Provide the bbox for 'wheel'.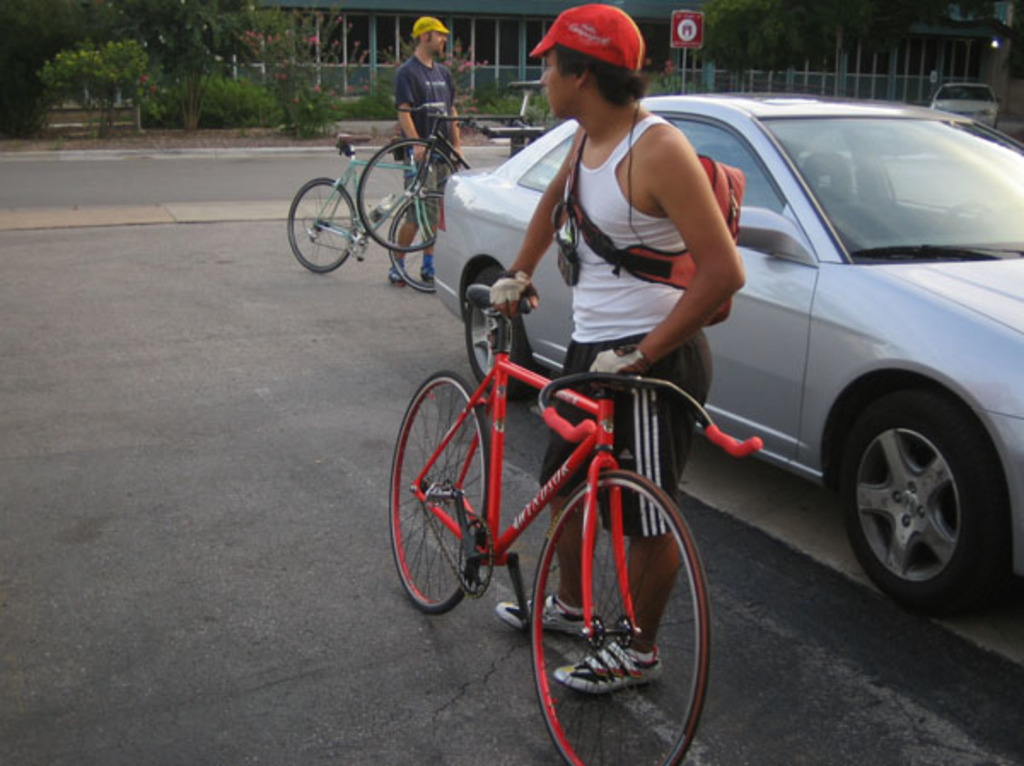
[841,380,1004,618].
